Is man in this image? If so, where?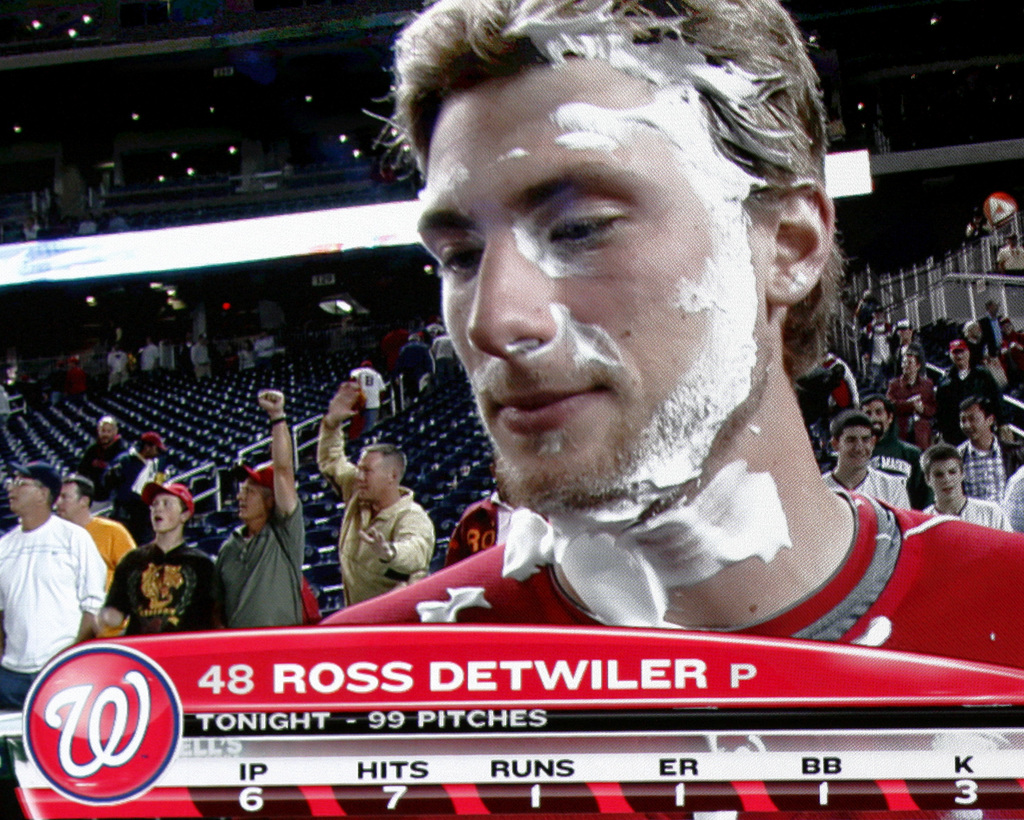
Yes, at [1002,463,1023,522].
